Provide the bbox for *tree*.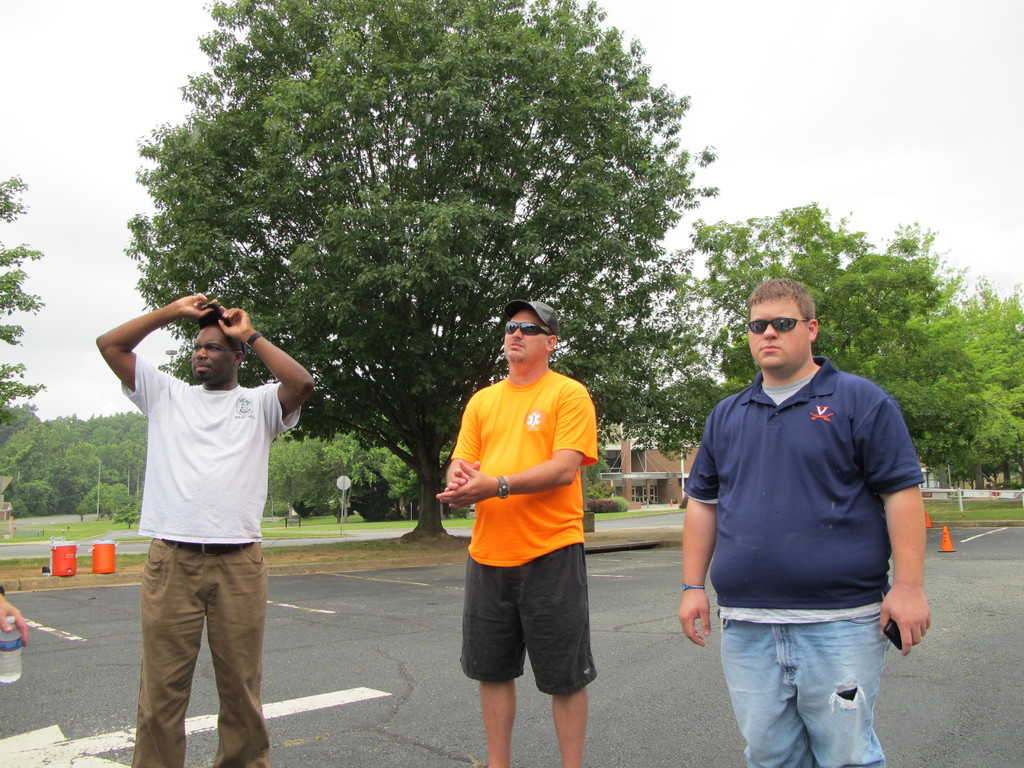
box=[0, 392, 54, 515].
